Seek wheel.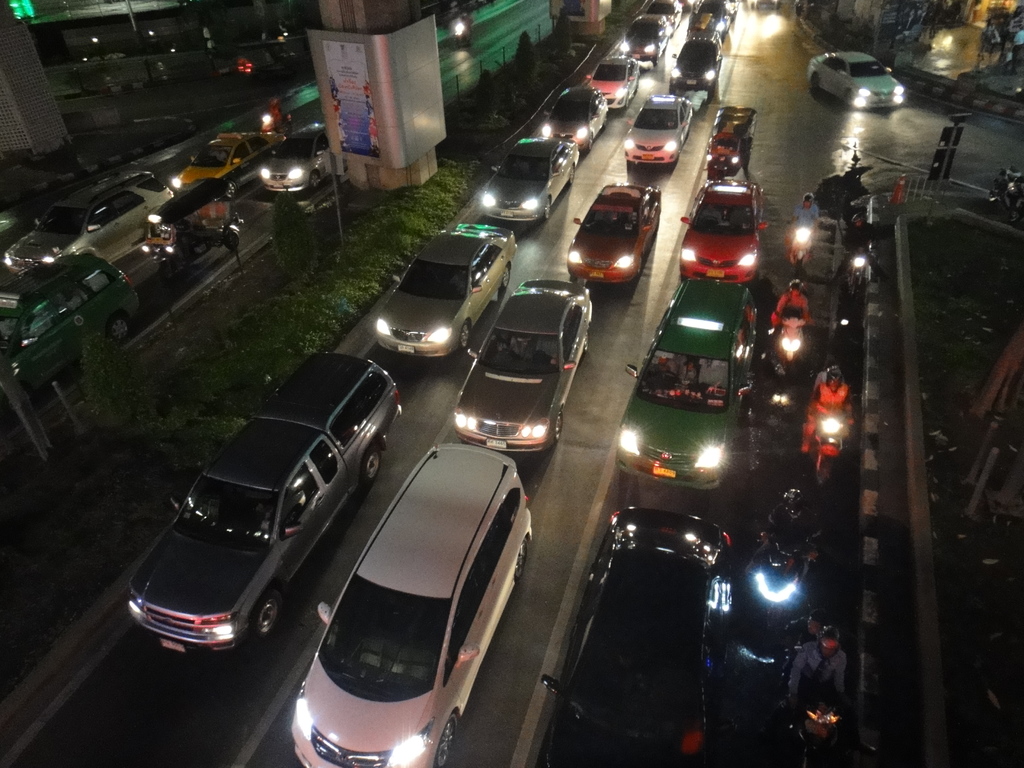
pyautogui.locateOnScreen(433, 714, 454, 767).
